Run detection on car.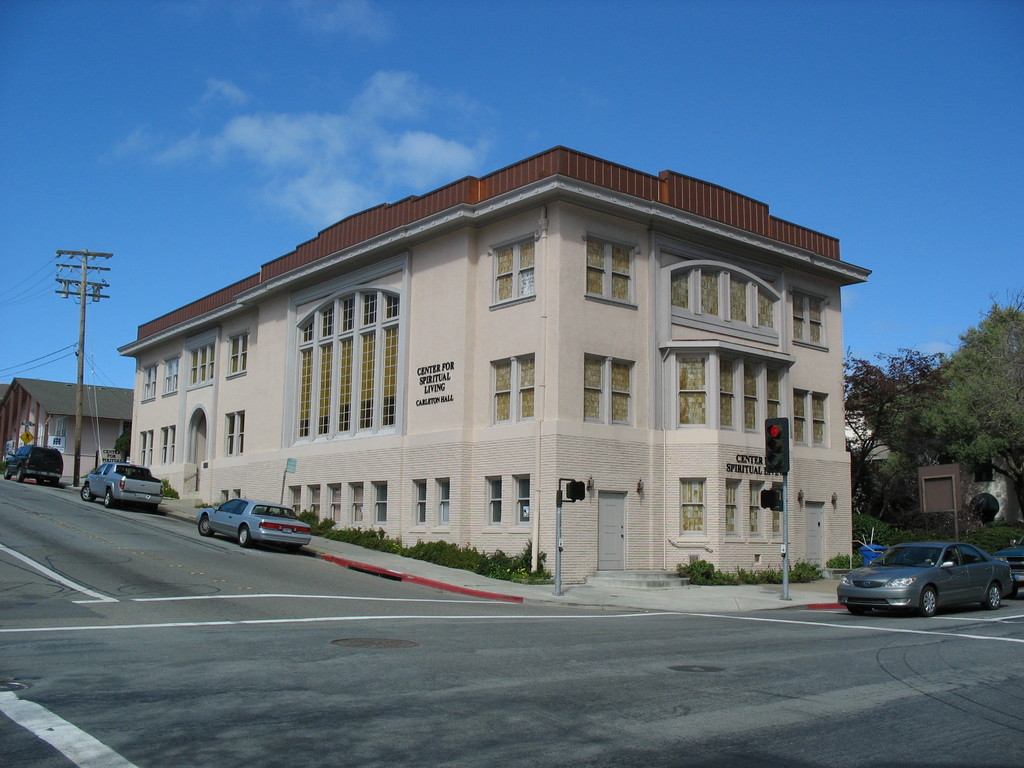
Result: region(4, 443, 67, 483).
